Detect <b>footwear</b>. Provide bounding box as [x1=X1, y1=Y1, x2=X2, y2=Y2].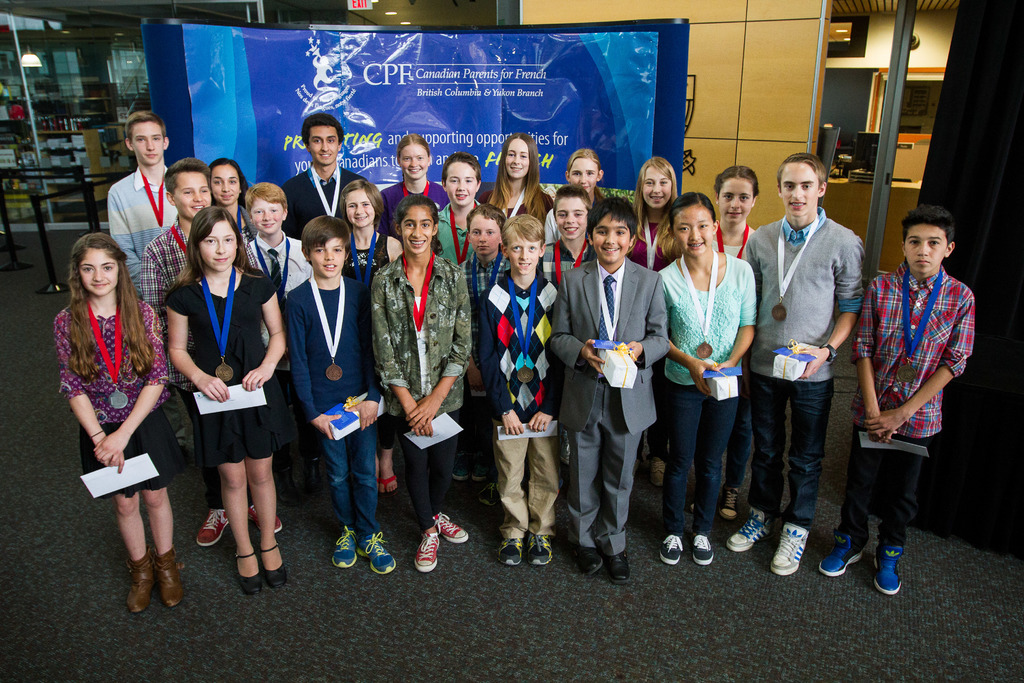
[x1=169, y1=422, x2=190, y2=448].
